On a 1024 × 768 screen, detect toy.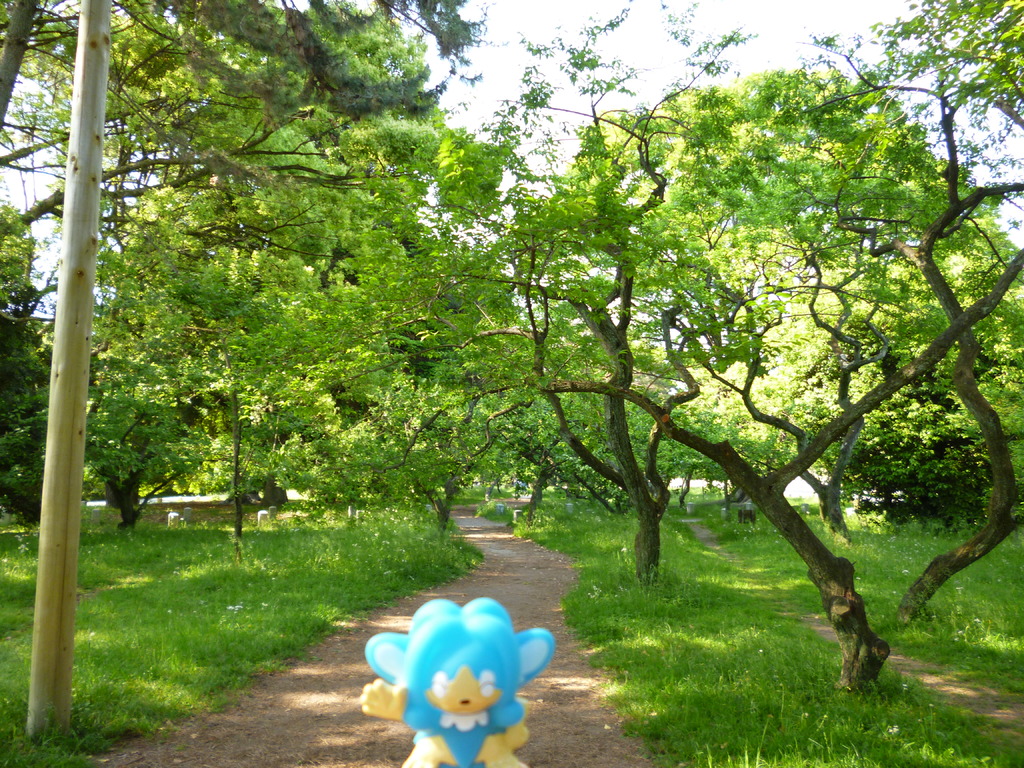
{"x1": 356, "y1": 598, "x2": 555, "y2": 767}.
